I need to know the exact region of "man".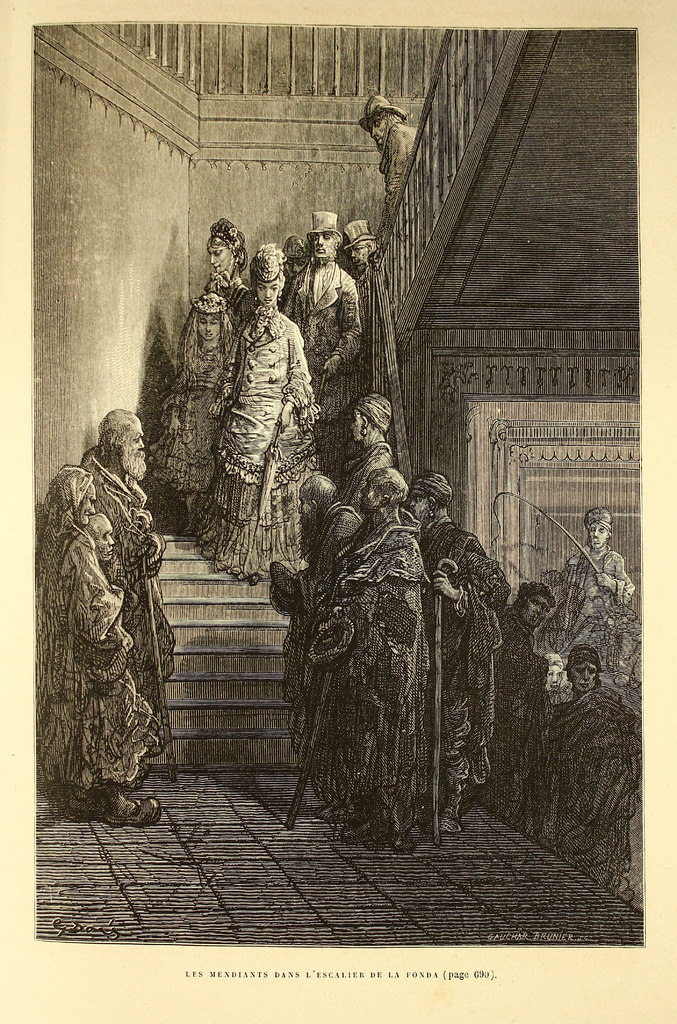
Region: bbox(340, 389, 395, 516).
